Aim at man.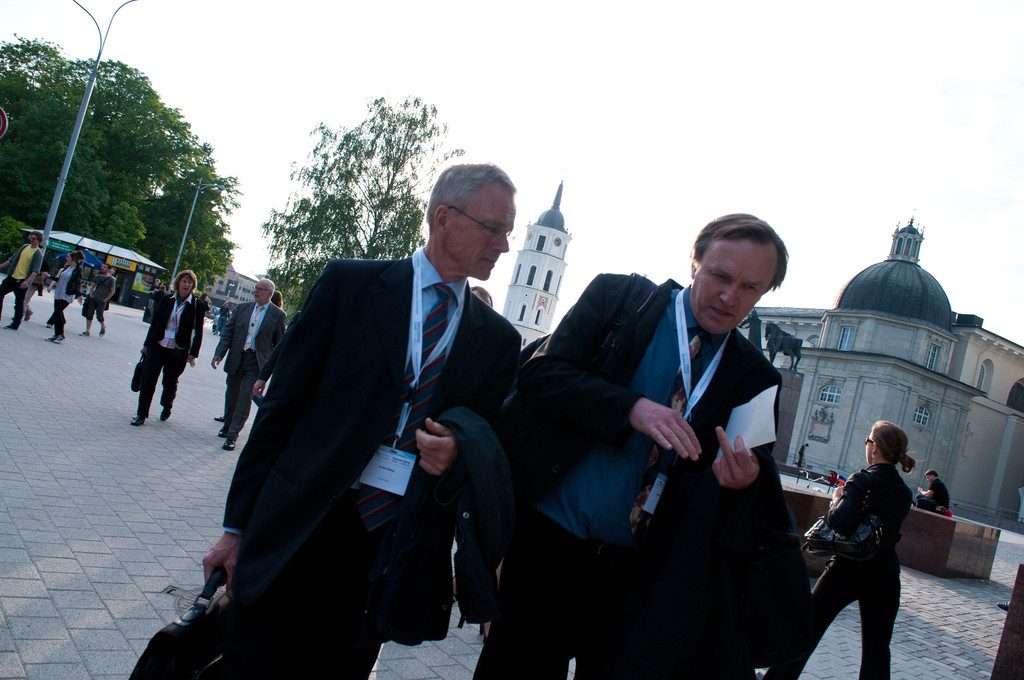
Aimed at detection(196, 166, 550, 670).
